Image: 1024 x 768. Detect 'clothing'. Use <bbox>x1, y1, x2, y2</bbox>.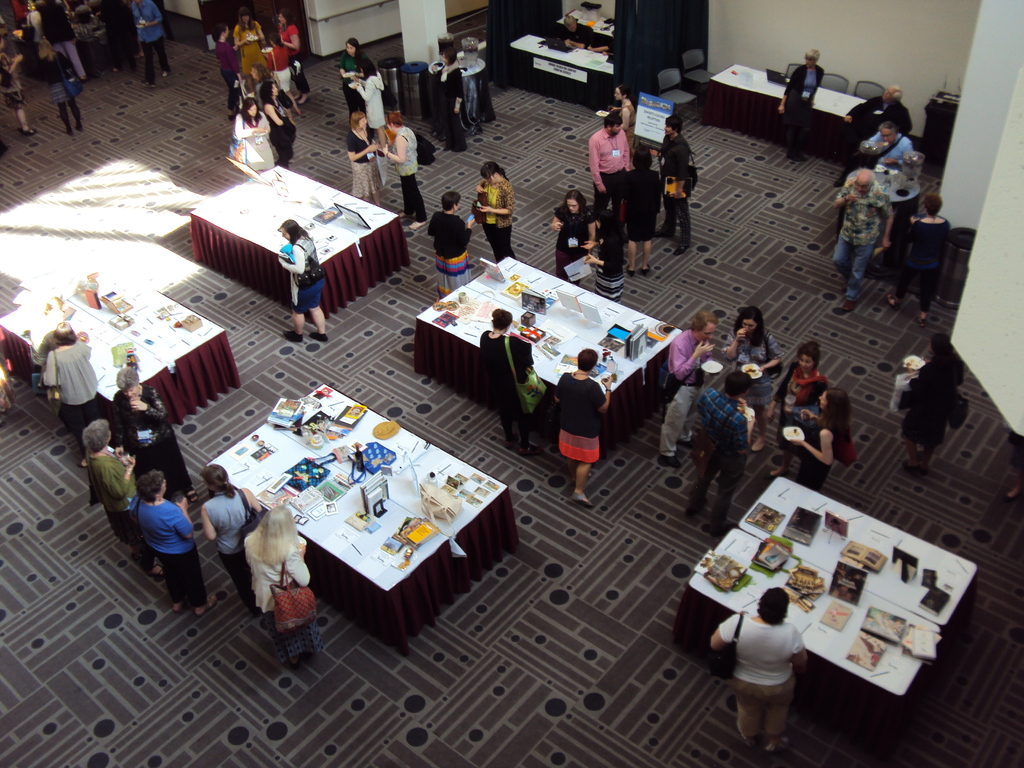
<bbox>212, 40, 237, 97</bbox>.
